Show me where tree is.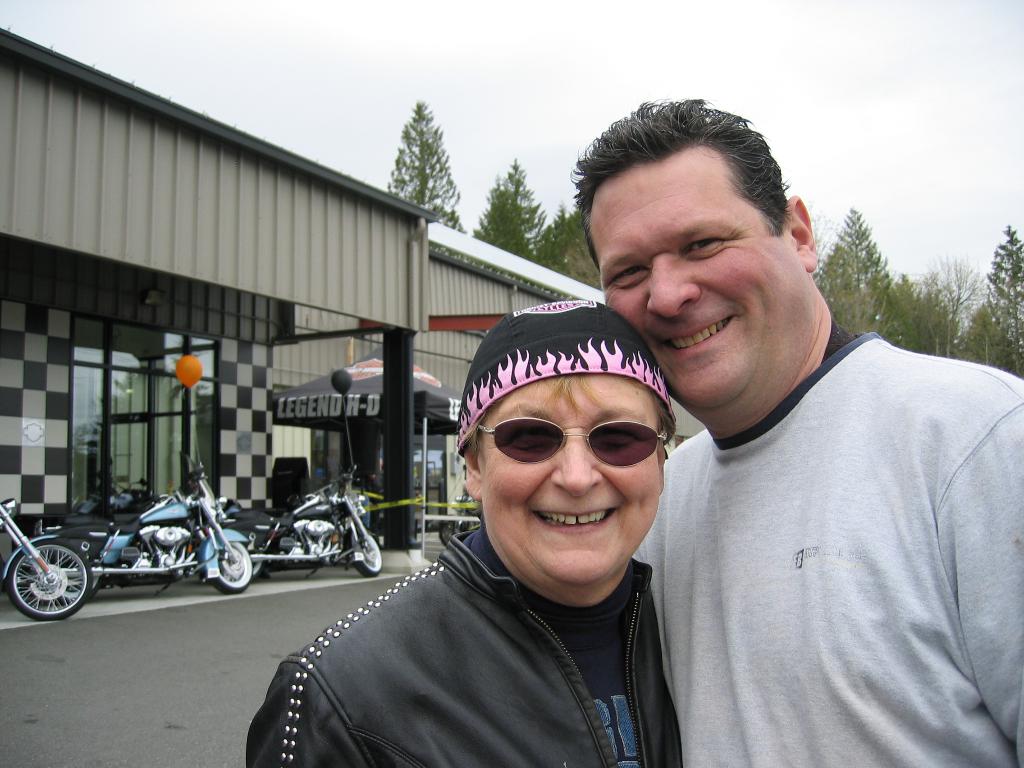
tree is at (486,161,545,254).
